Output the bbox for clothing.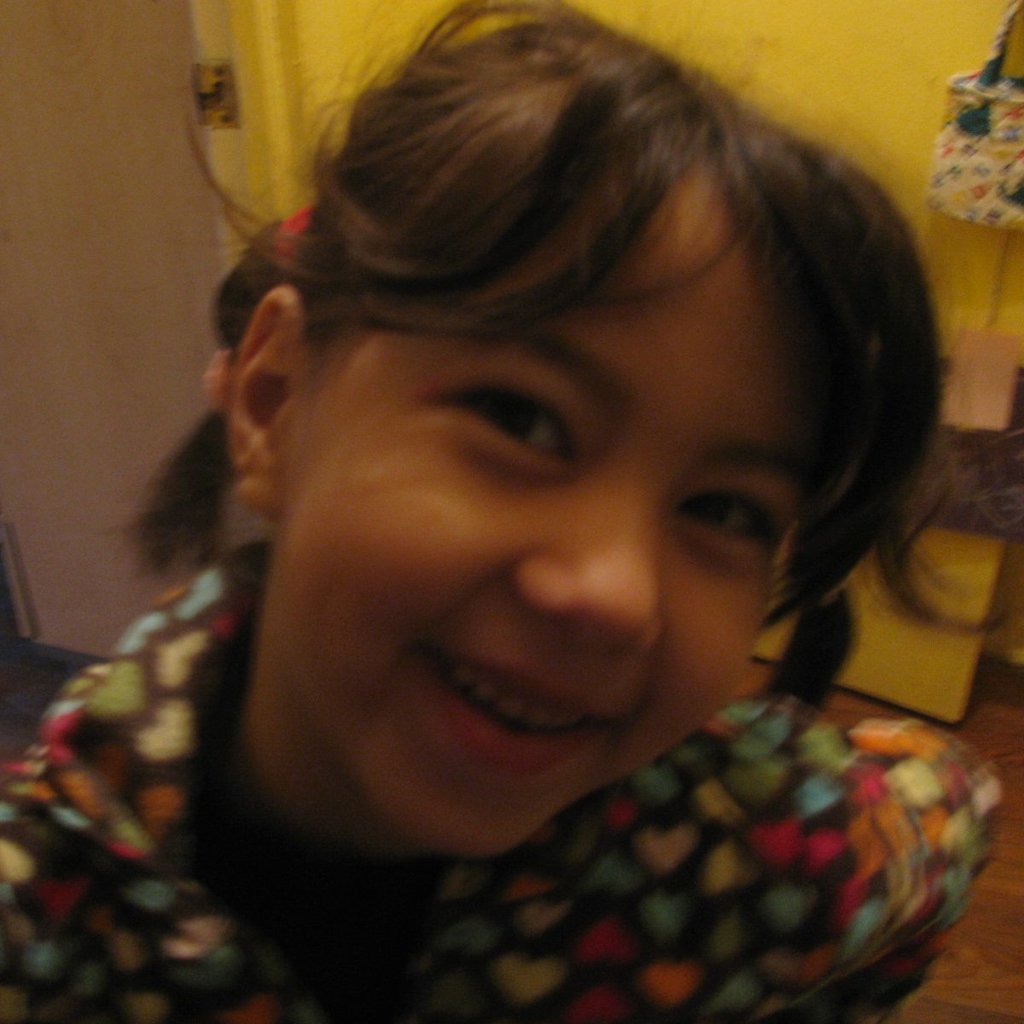
0,532,1004,1023.
